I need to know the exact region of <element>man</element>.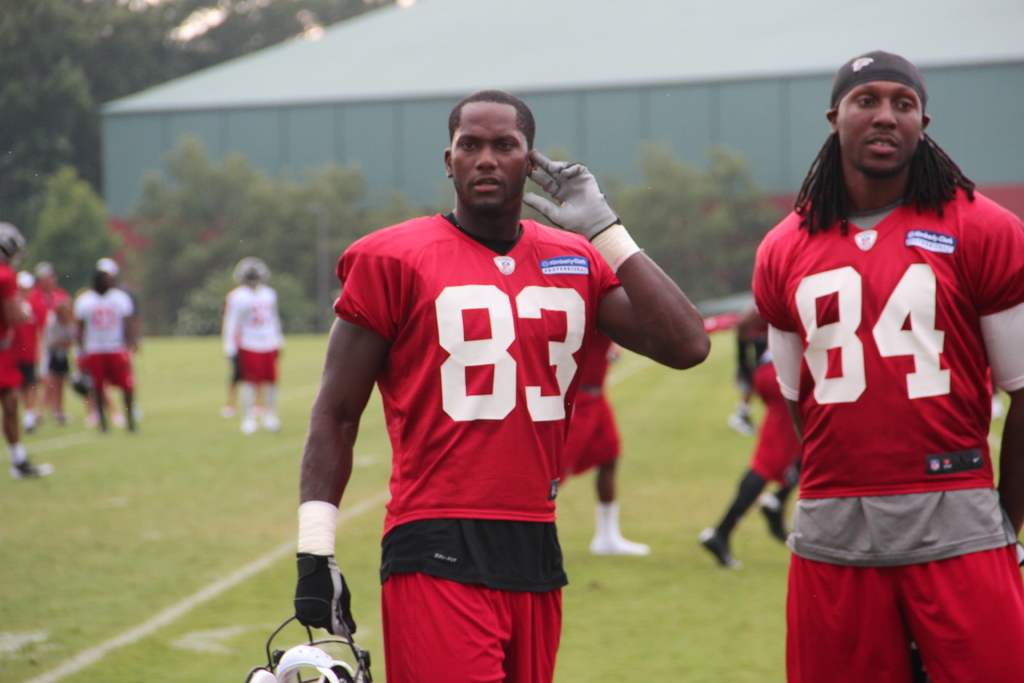
Region: {"x1": 224, "y1": 251, "x2": 282, "y2": 437}.
